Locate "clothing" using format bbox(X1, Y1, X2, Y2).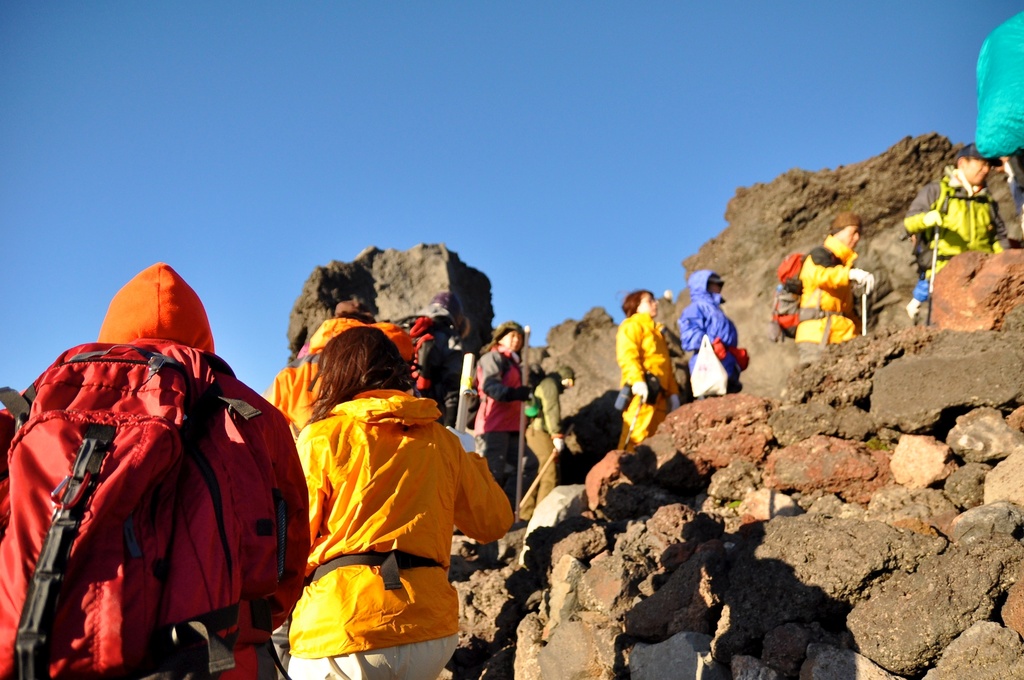
bbox(515, 368, 569, 528).
